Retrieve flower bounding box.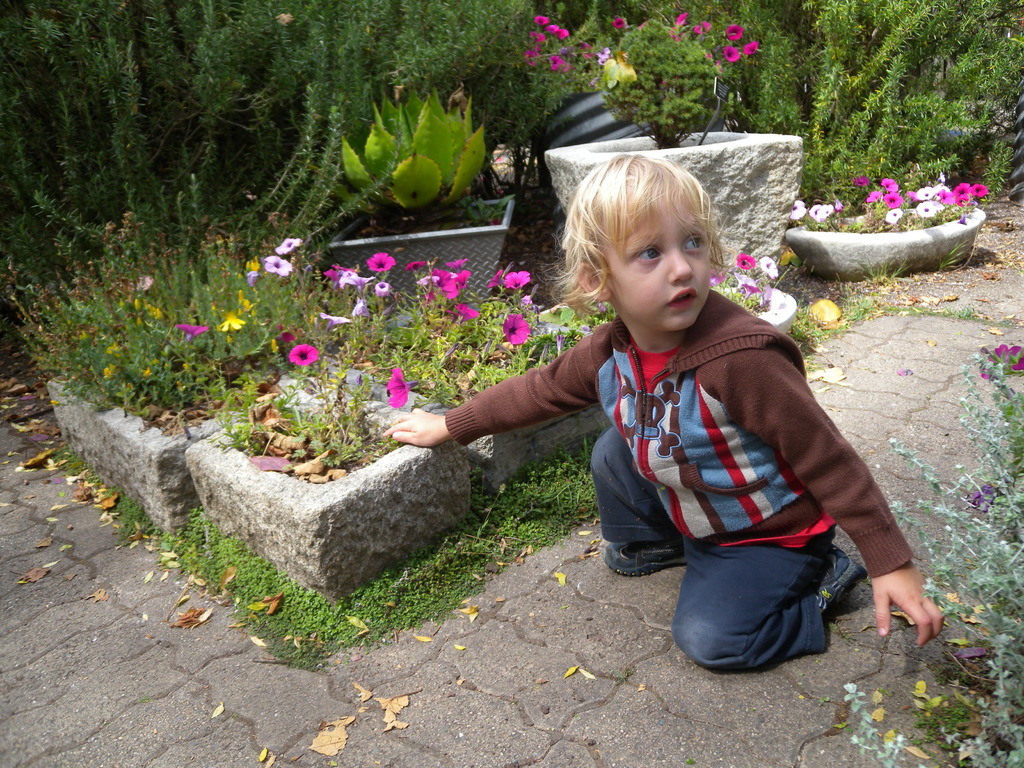
Bounding box: left=504, top=271, right=531, bottom=288.
